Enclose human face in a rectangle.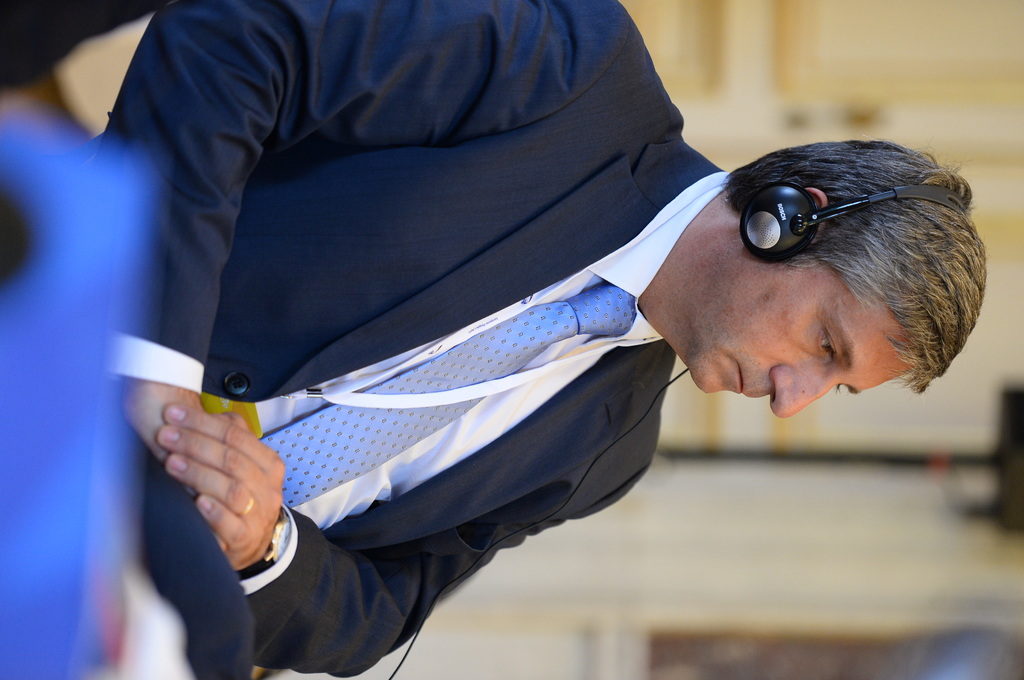
[x1=687, y1=250, x2=913, y2=418].
